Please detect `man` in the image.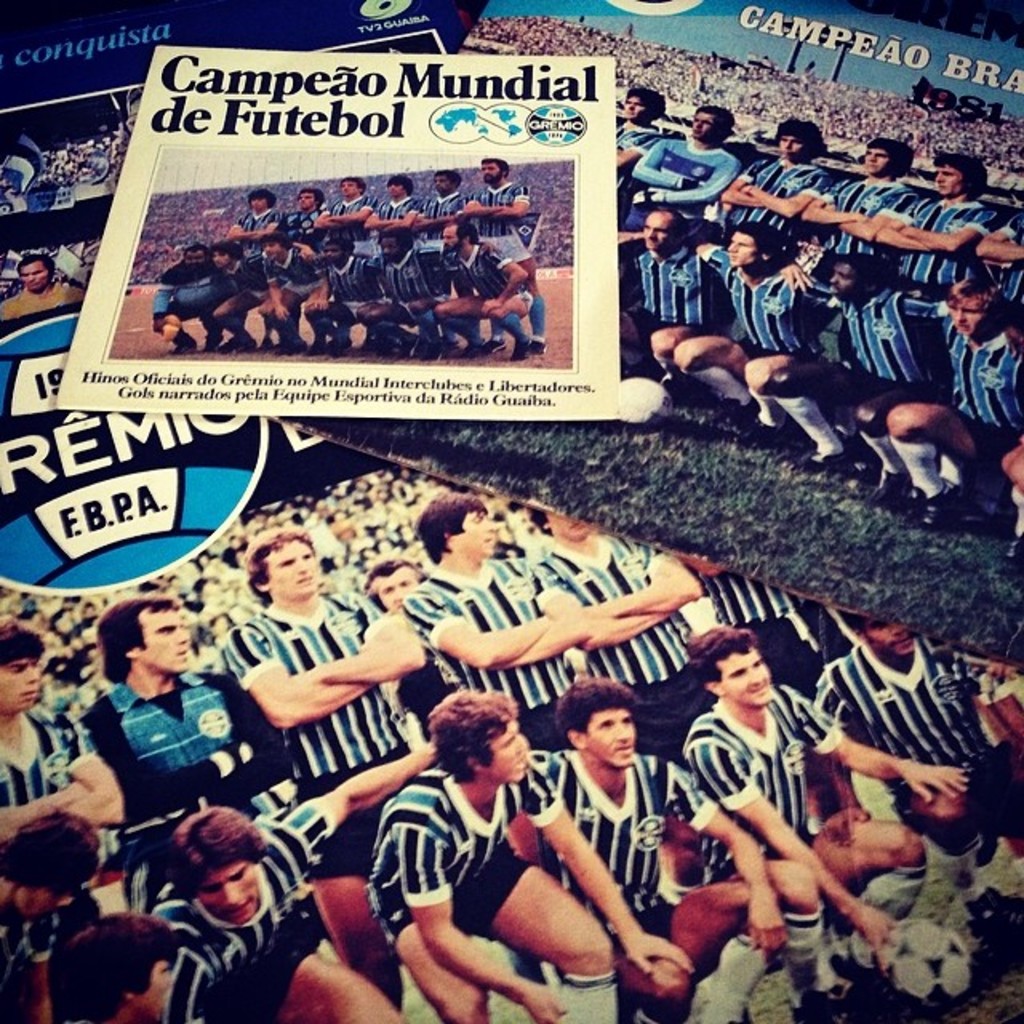
{"left": 808, "top": 608, "right": 1019, "bottom": 928}.
